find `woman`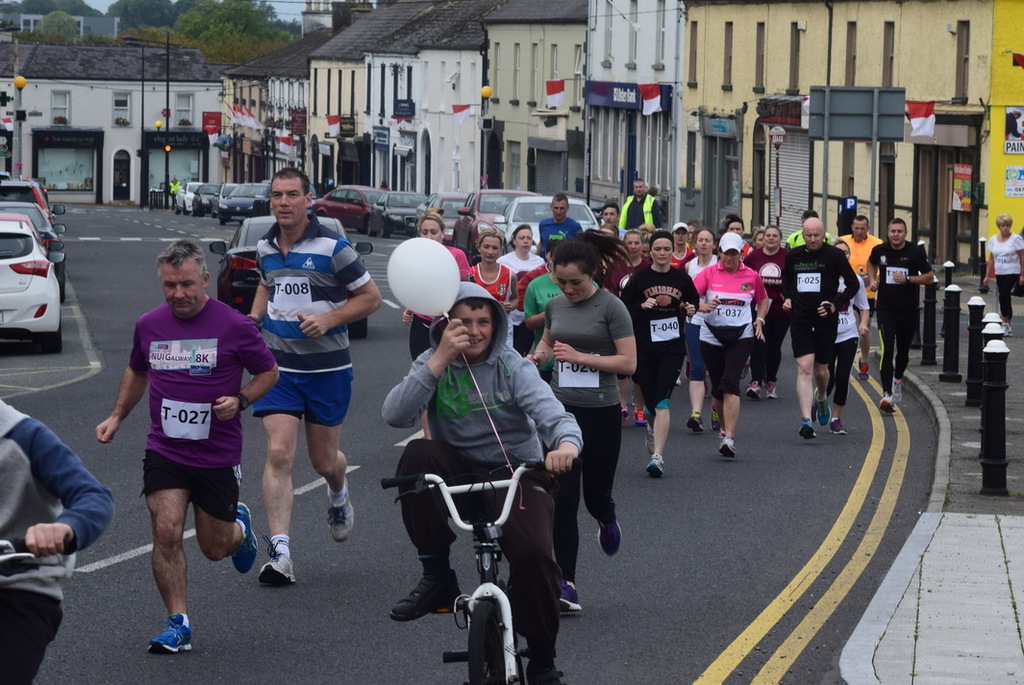
<bbox>397, 212, 466, 364</bbox>
